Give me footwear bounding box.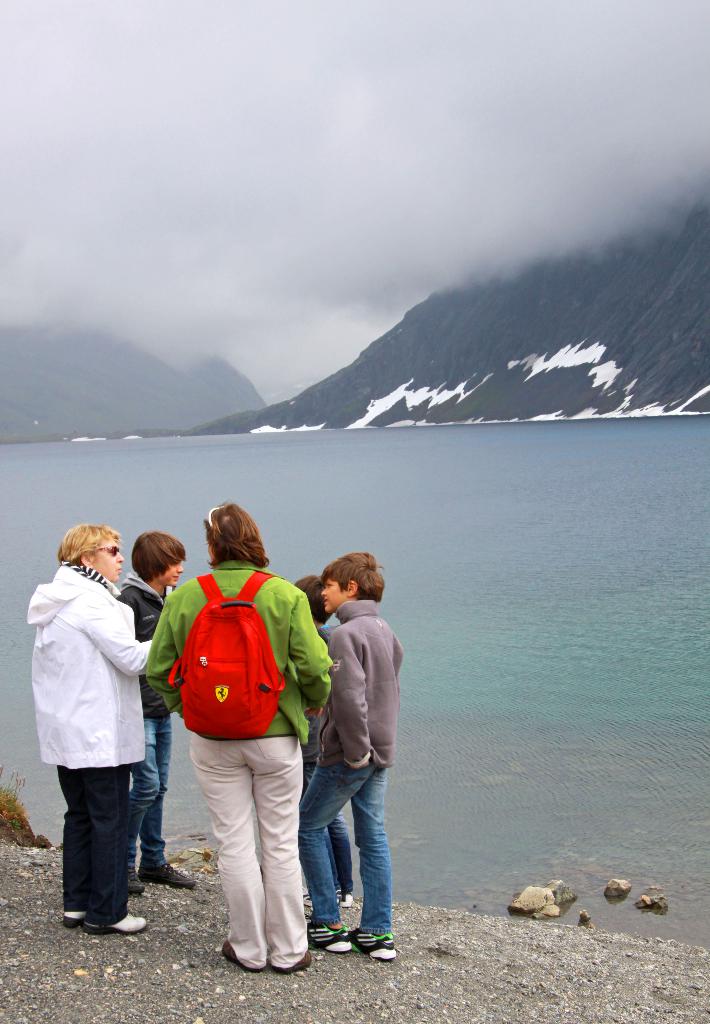
l=309, t=924, r=346, b=957.
